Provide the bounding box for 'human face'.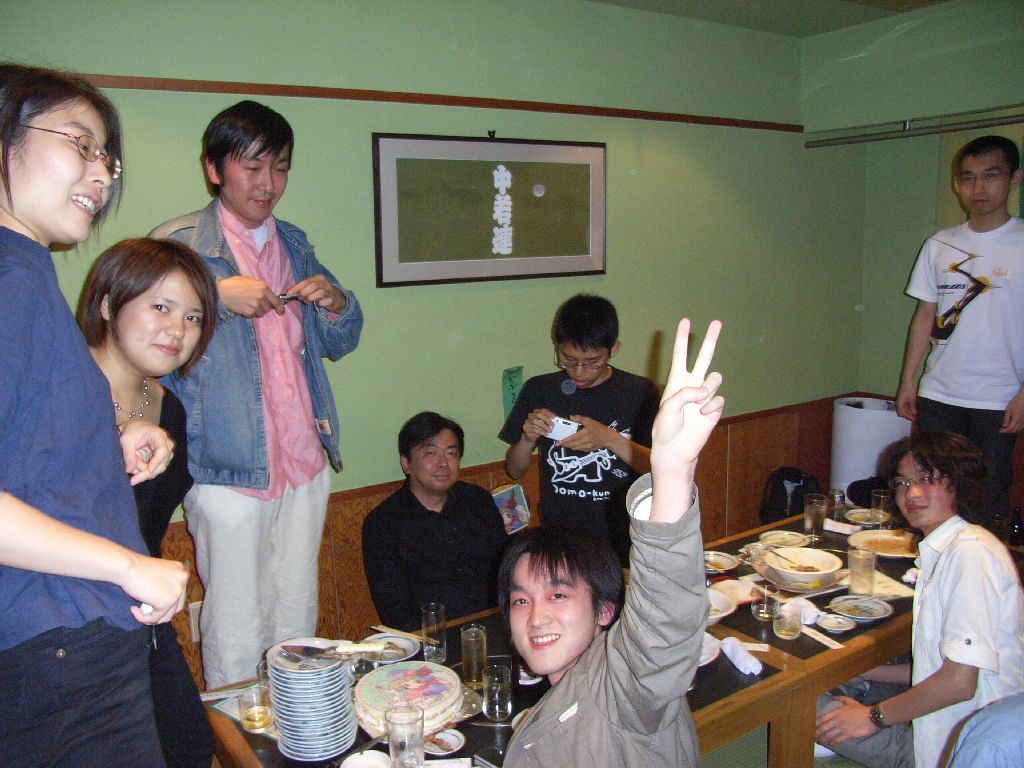
bbox=[8, 101, 109, 237].
